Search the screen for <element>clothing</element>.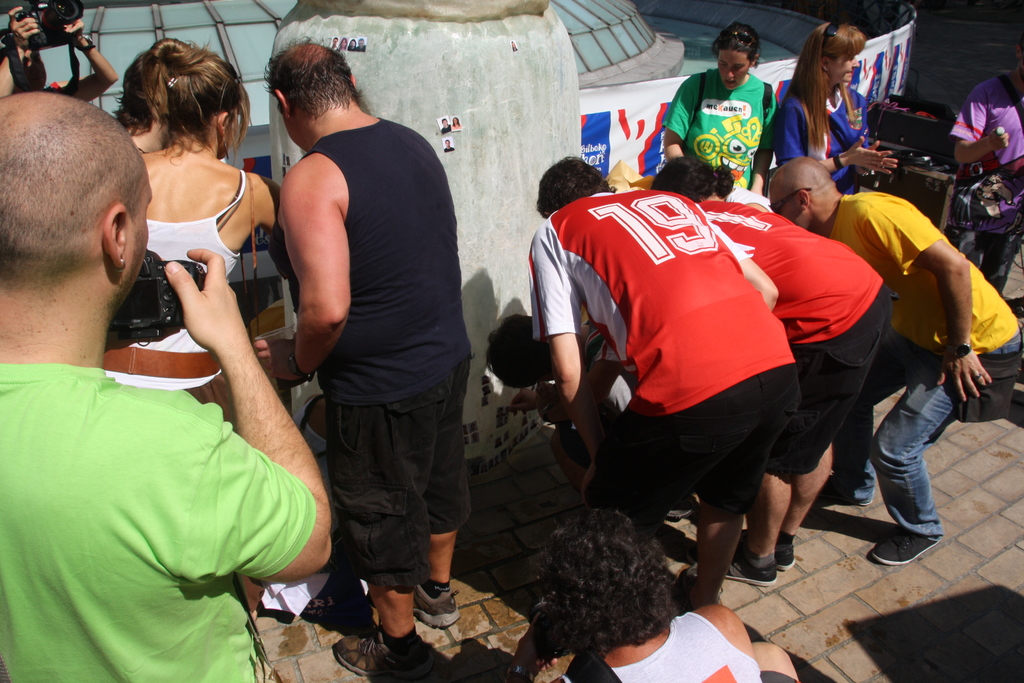
Found at (312,129,478,594).
